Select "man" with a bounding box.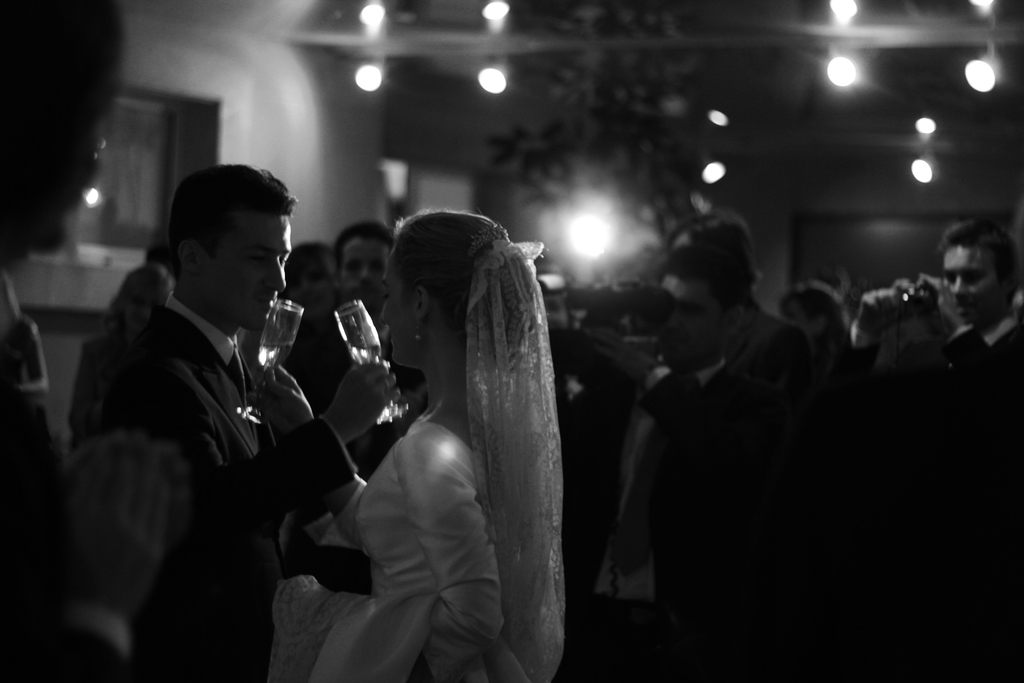
(x1=847, y1=215, x2=1023, y2=682).
